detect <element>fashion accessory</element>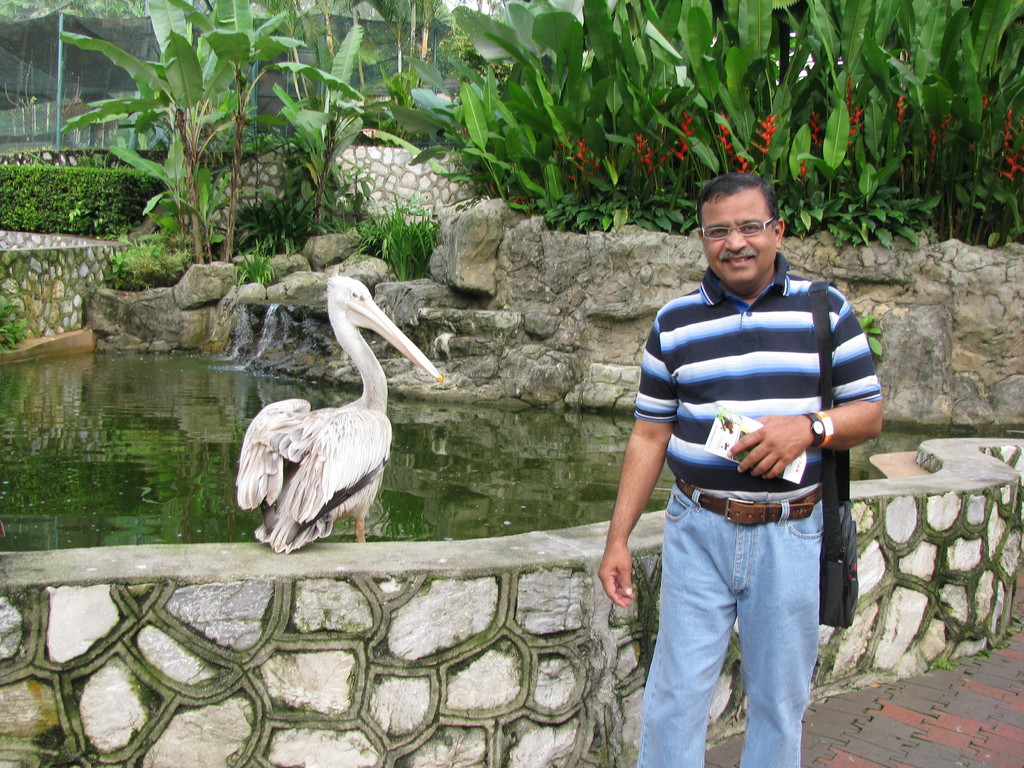
[803, 410, 827, 447]
